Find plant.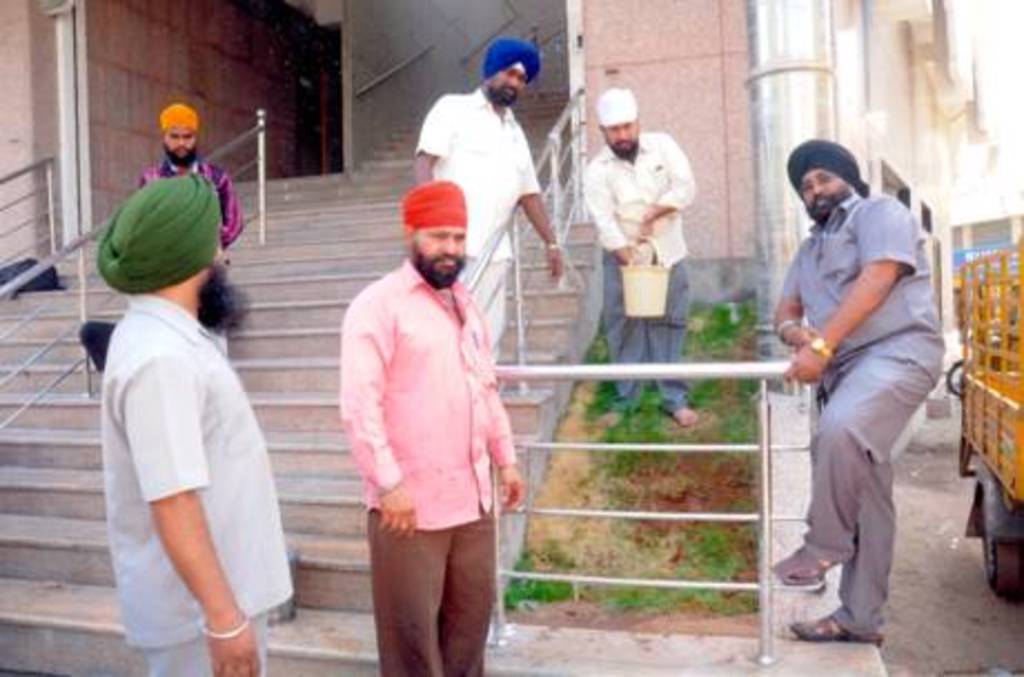
crop(528, 443, 688, 510).
